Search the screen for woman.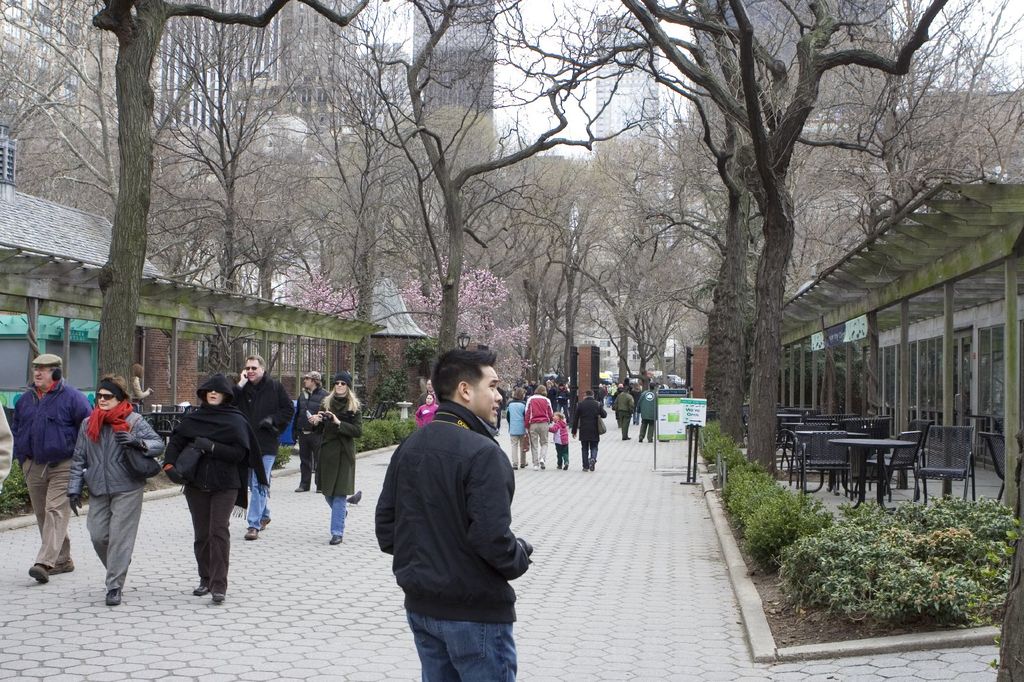
Found at (x1=305, y1=372, x2=362, y2=544).
